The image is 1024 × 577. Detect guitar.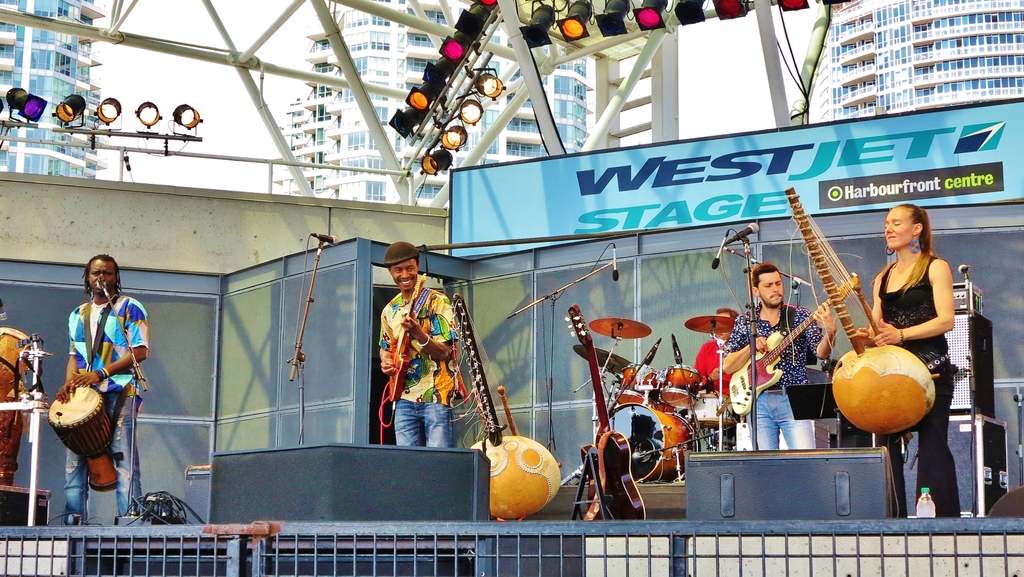
Detection: locate(724, 271, 862, 415).
